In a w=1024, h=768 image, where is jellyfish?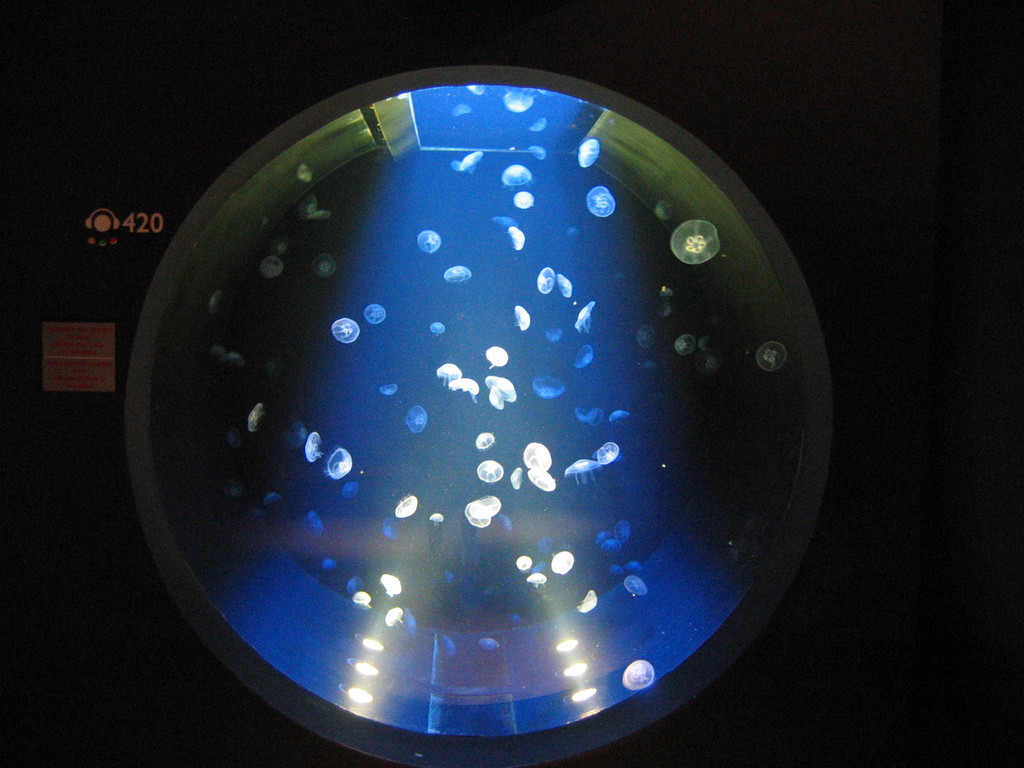
bbox=[514, 192, 534, 209].
